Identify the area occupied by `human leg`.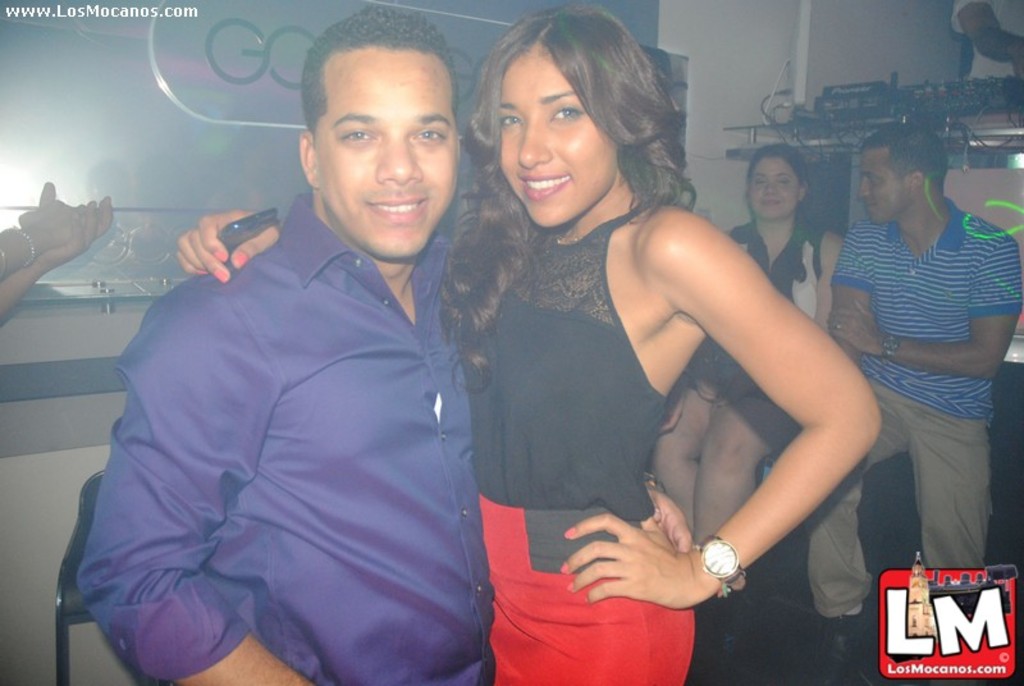
Area: [694,401,787,640].
